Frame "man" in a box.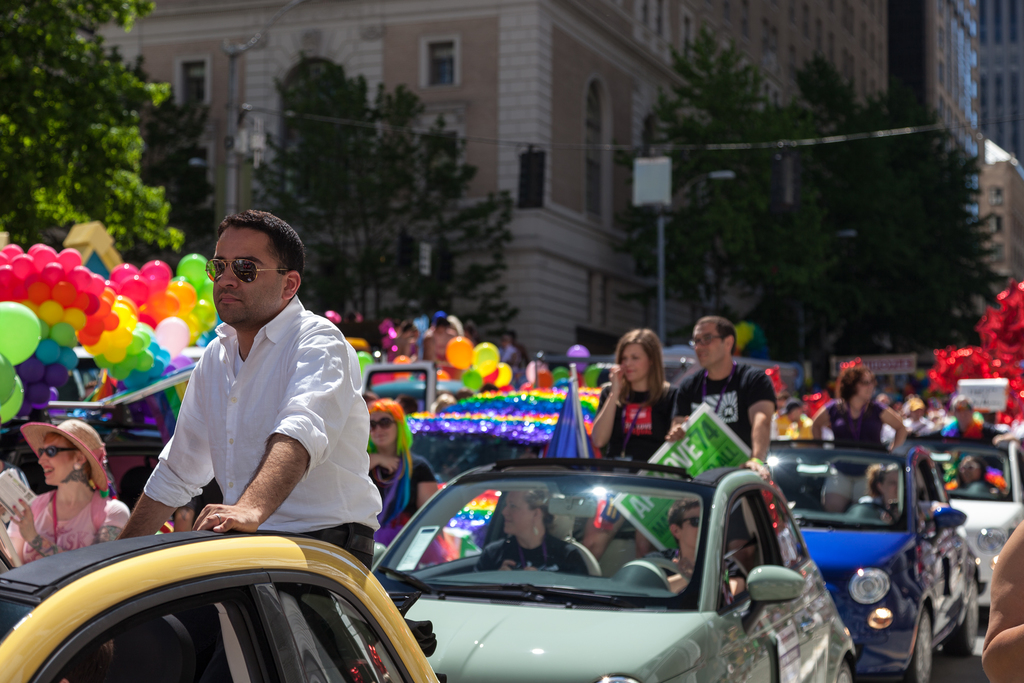
x1=901 y1=395 x2=936 y2=440.
